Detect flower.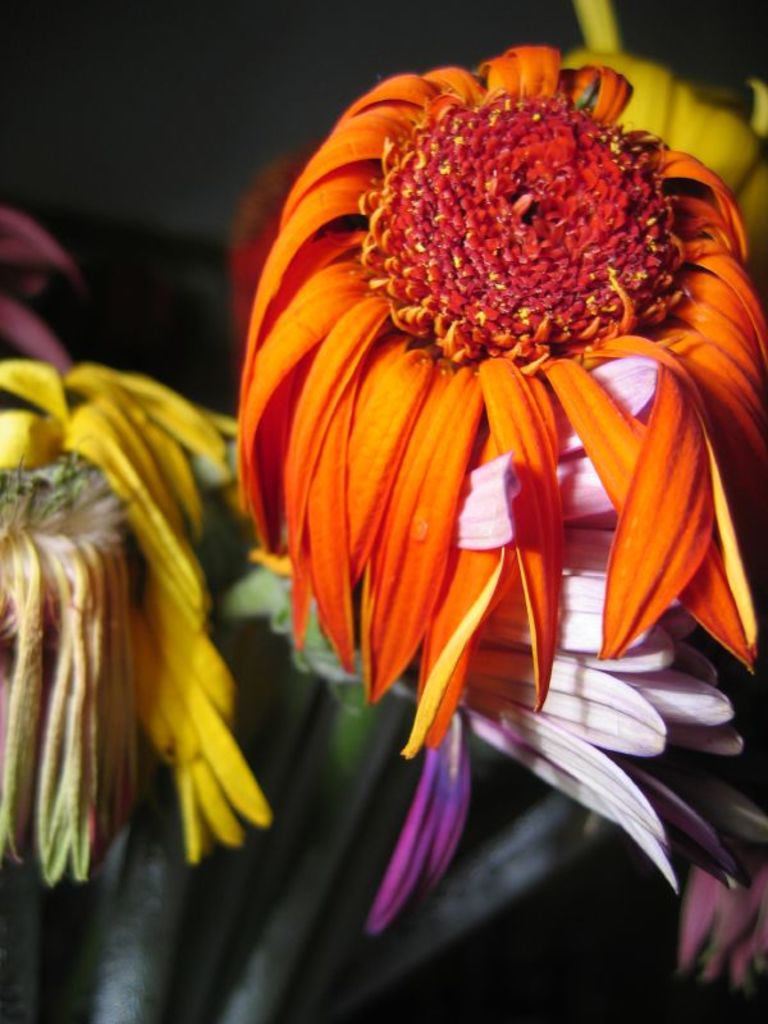
Detected at {"x1": 221, "y1": 31, "x2": 767, "y2": 762}.
